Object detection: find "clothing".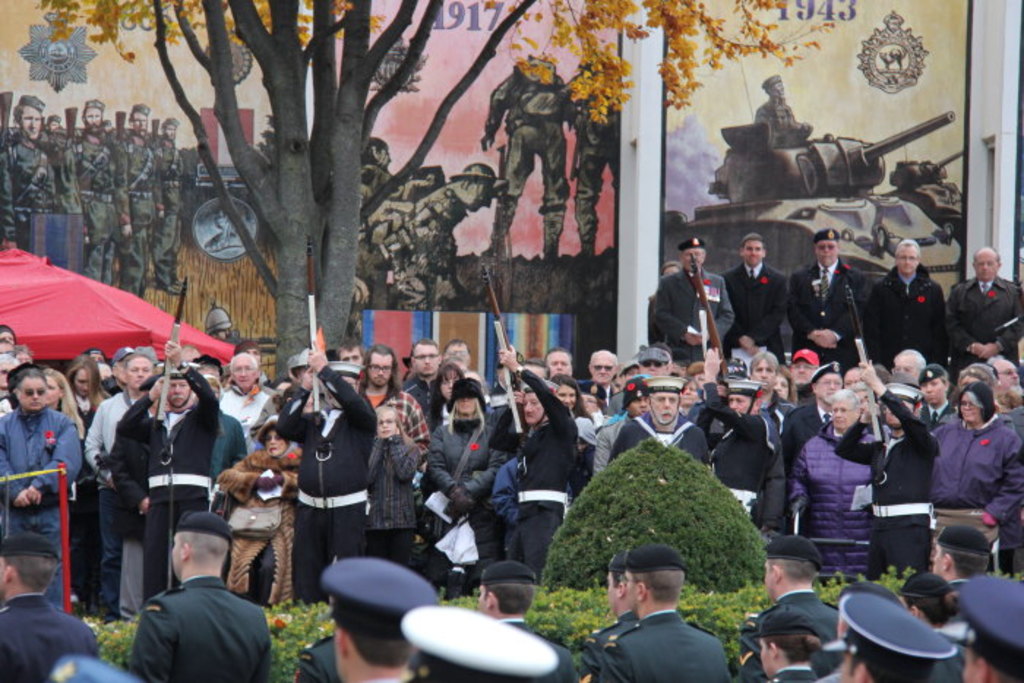
select_region(0, 129, 61, 250).
